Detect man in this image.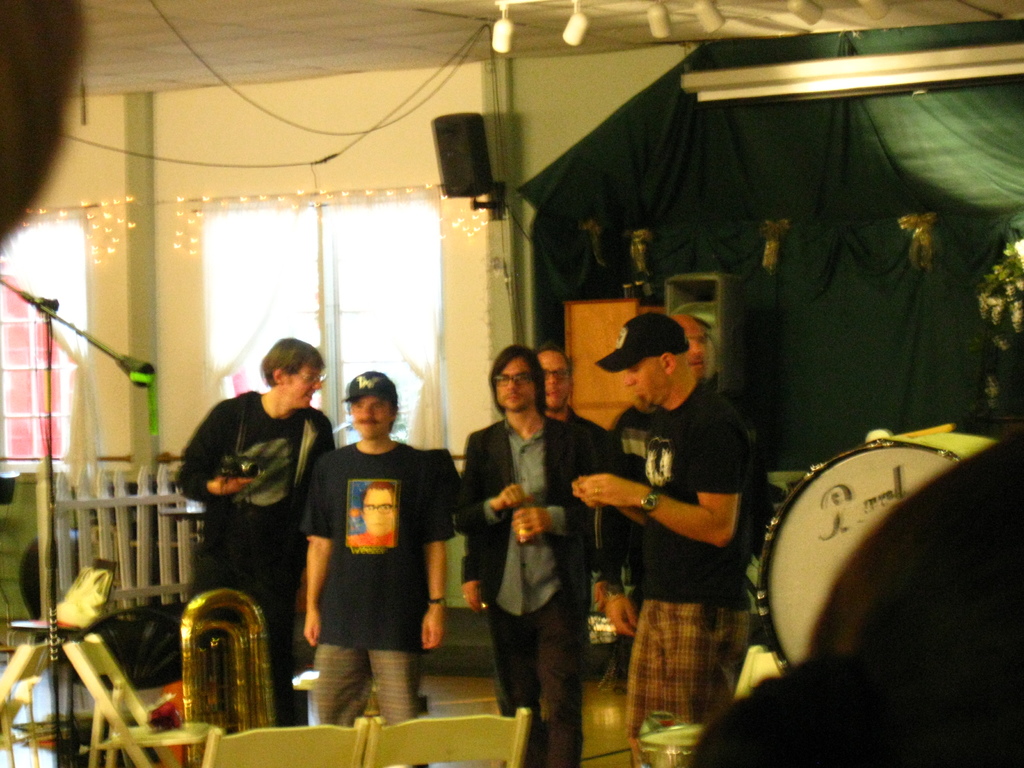
Detection: rect(591, 312, 718, 641).
